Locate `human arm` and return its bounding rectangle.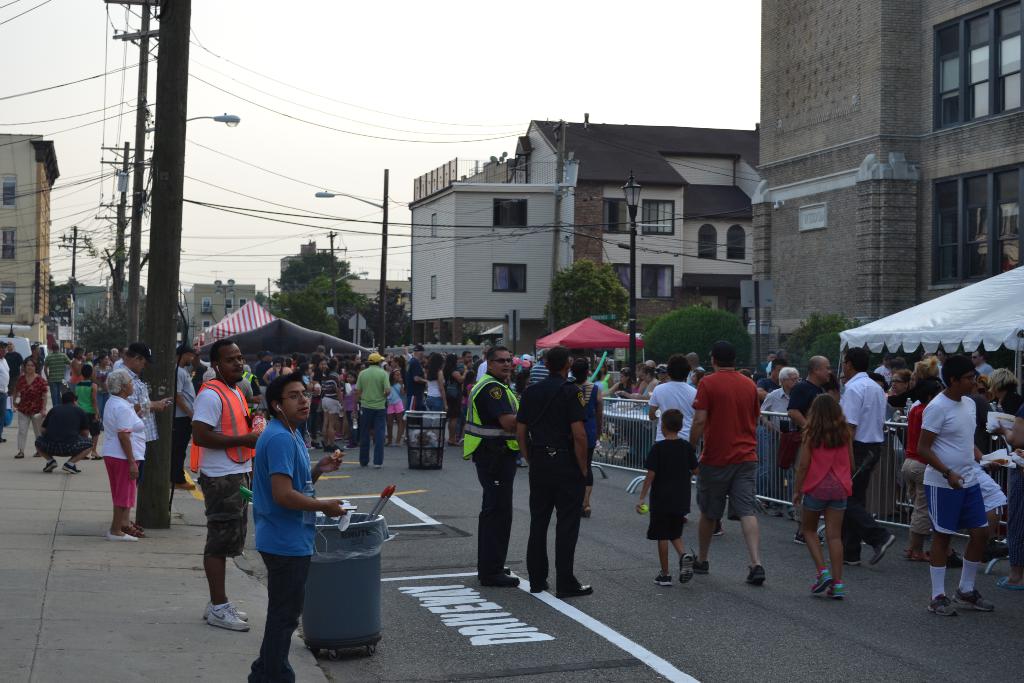
10, 381, 20, 404.
